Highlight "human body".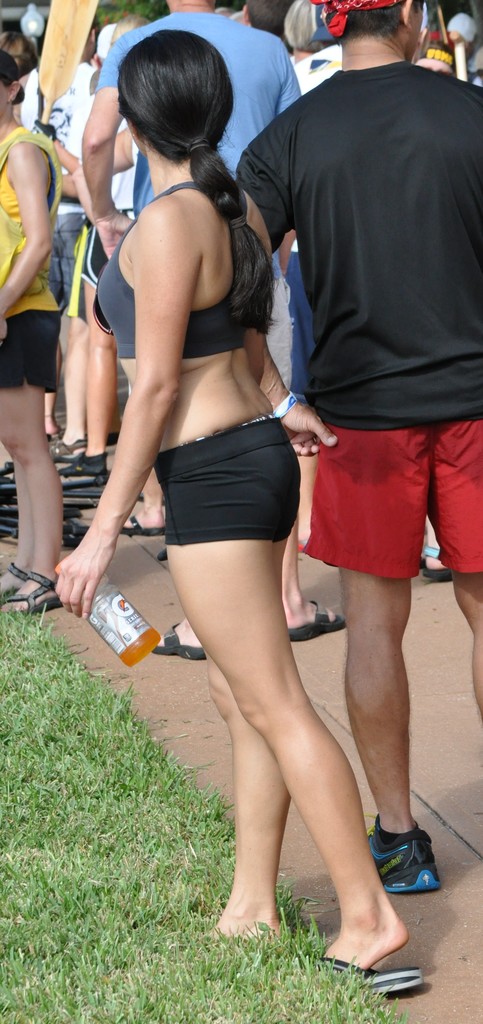
Highlighted region: {"left": 238, "top": 50, "right": 482, "bottom": 893}.
